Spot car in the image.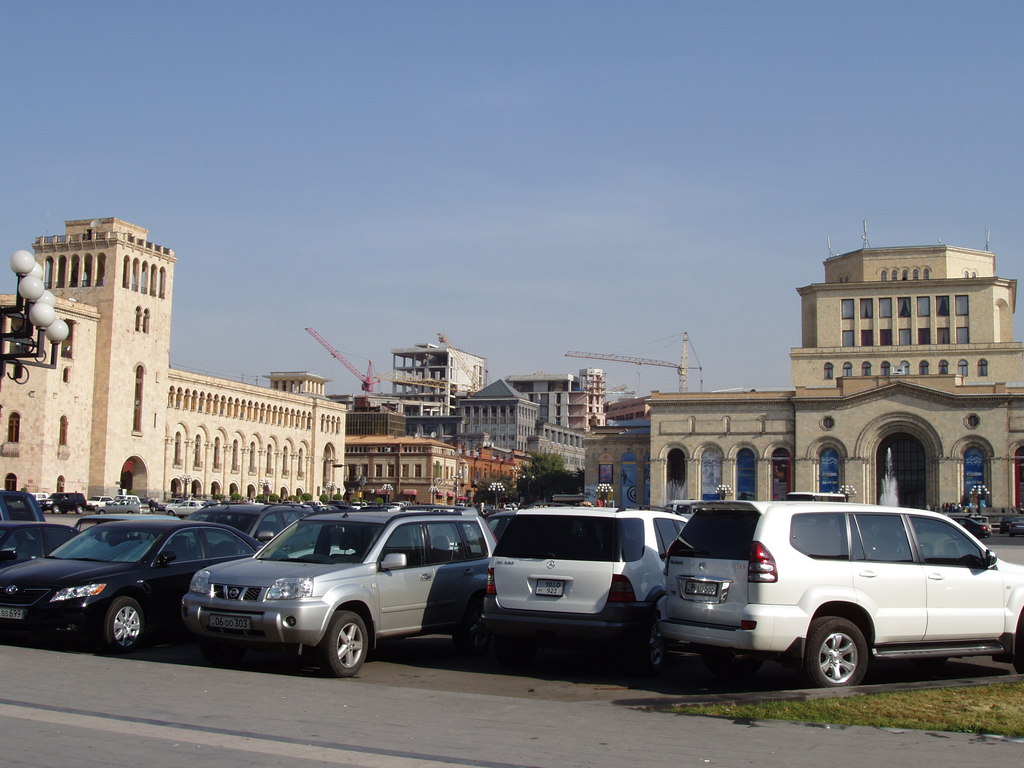
car found at locate(95, 500, 140, 515).
